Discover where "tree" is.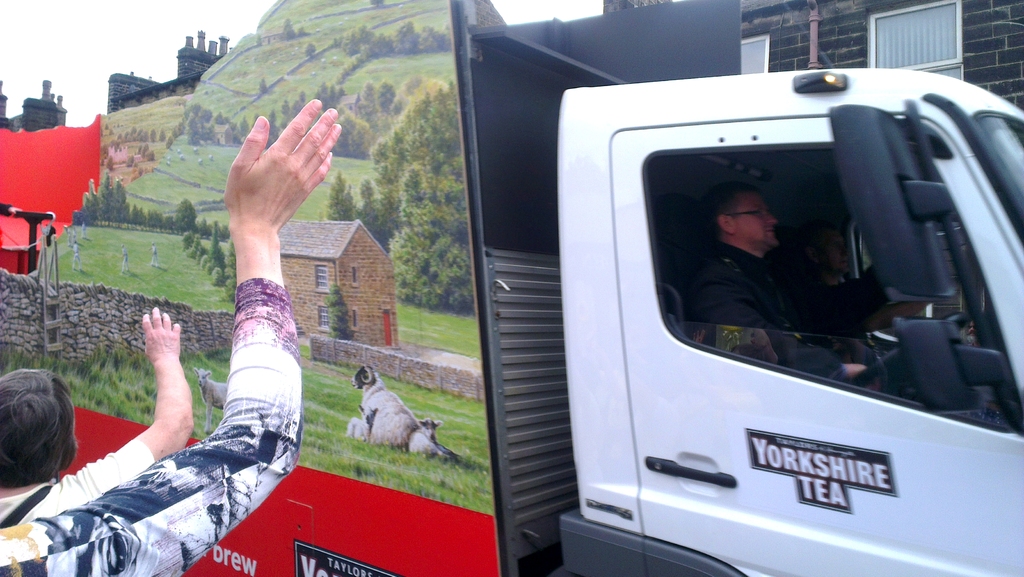
Discovered at <bbox>129, 200, 142, 223</bbox>.
